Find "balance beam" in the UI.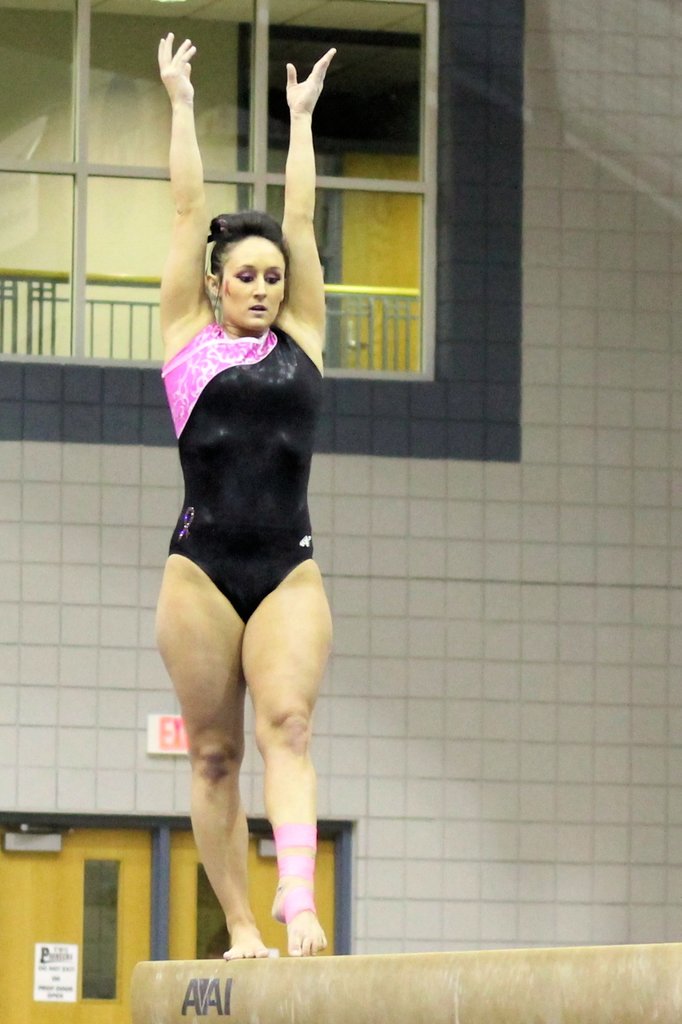
UI element at rect(125, 939, 681, 1023).
